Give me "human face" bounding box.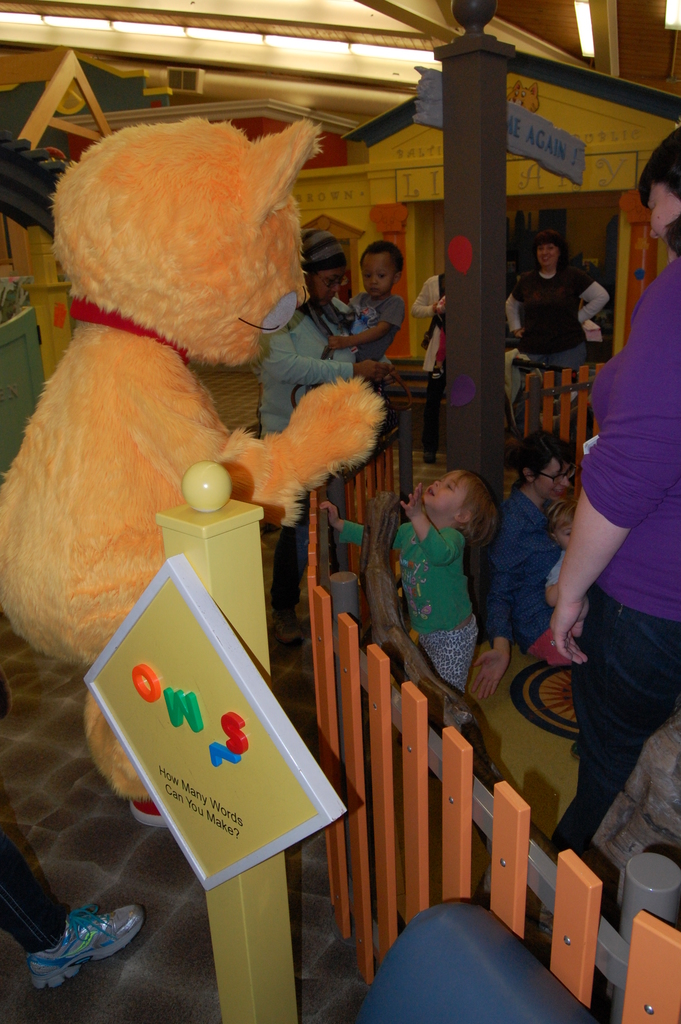
box=[535, 243, 557, 266].
